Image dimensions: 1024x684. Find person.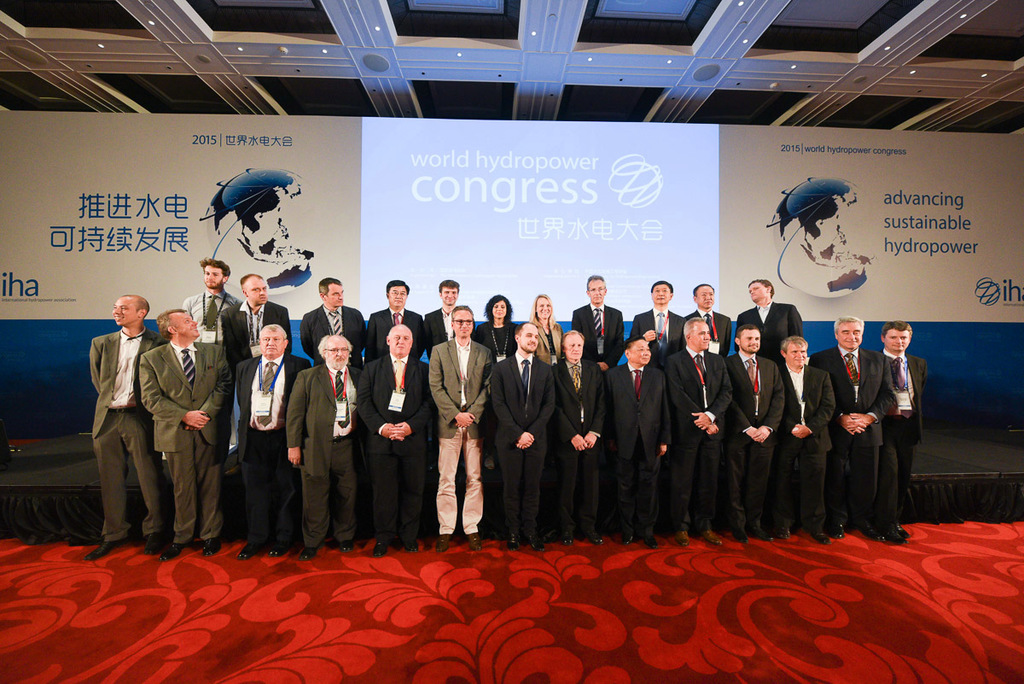
box=[360, 324, 433, 562].
